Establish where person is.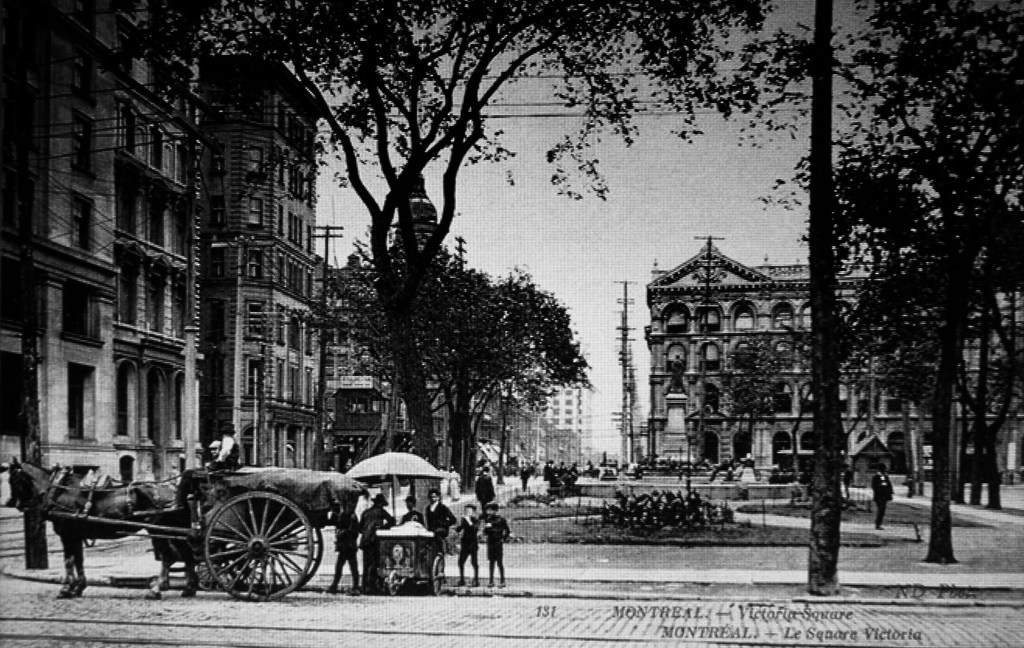
Established at crop(429, 494, 452, 569).
